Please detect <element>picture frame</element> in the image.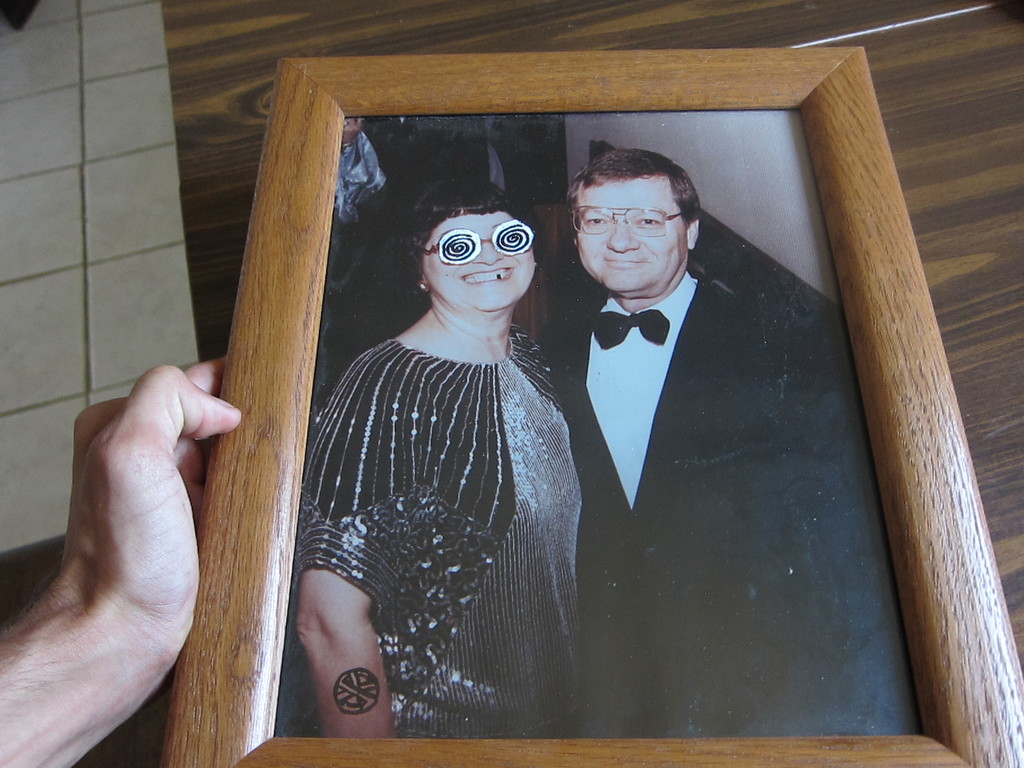
crop(154, 33, 1023, 767).
